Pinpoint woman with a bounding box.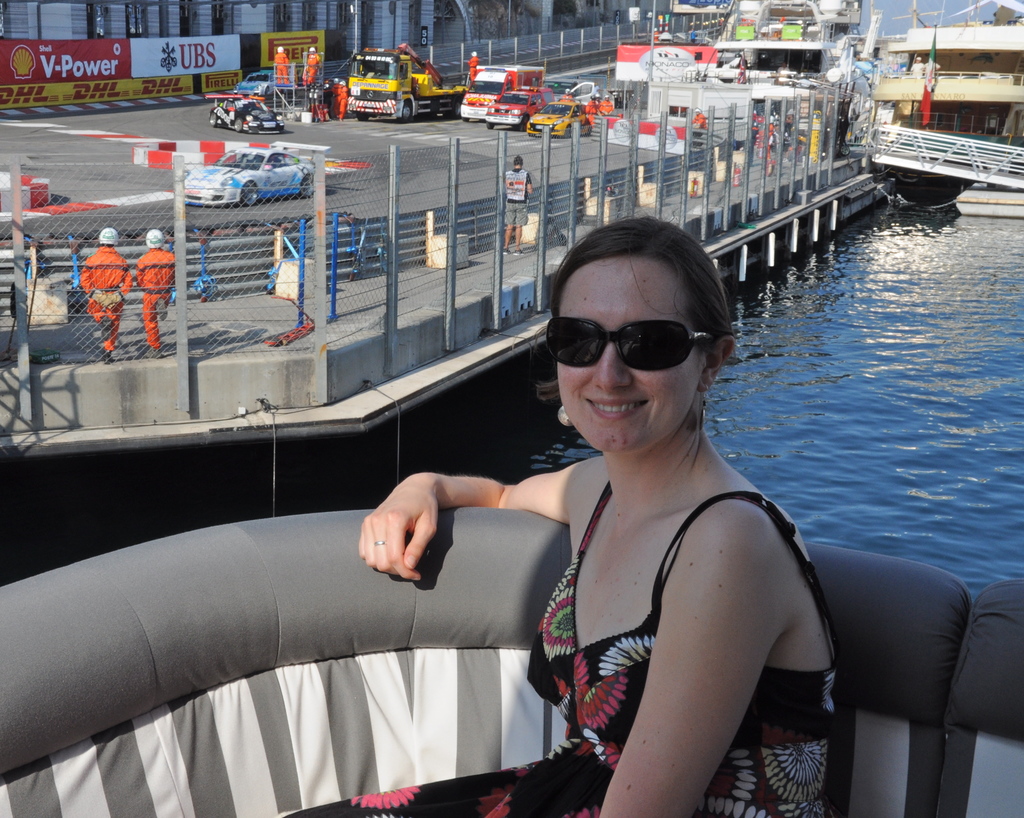
rect(350, 218, 870, 814).
